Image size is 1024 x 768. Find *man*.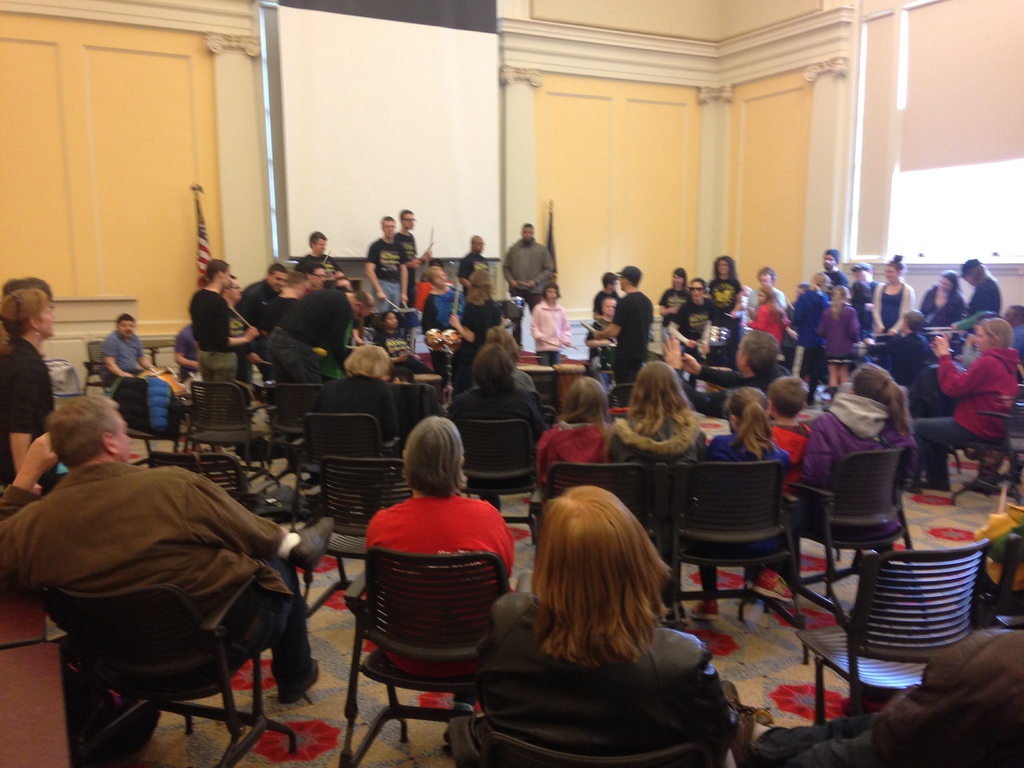
locate(300, 259, 329, 291).
